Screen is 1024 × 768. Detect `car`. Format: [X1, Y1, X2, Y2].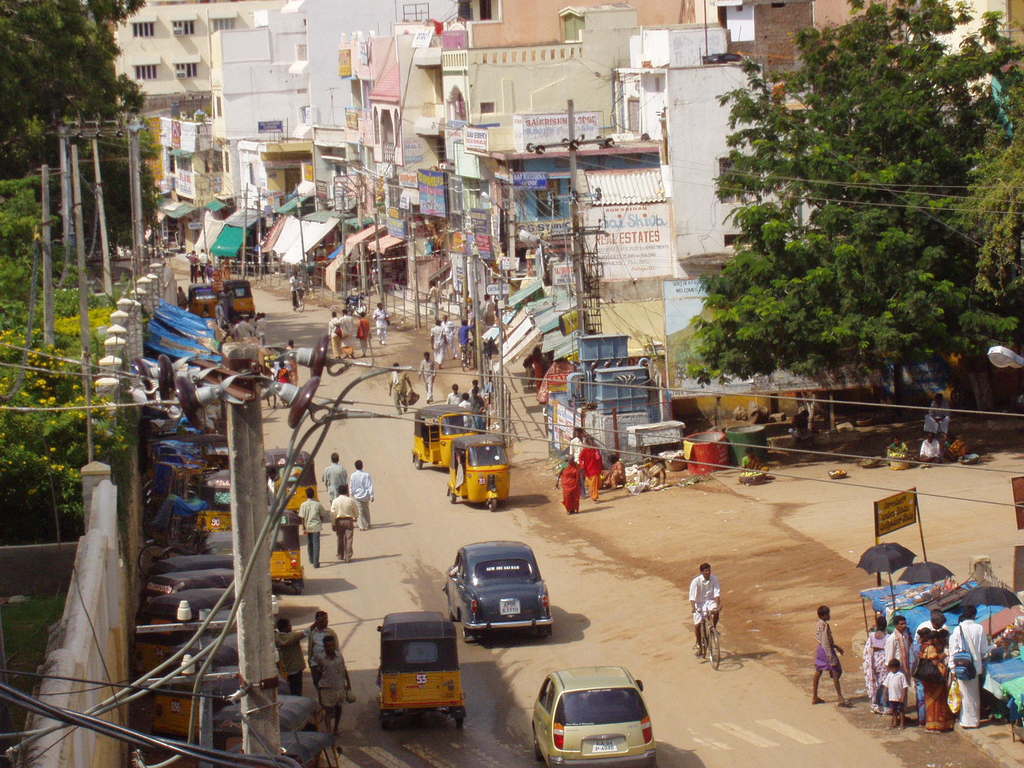
[536, 668, 656, 760].
